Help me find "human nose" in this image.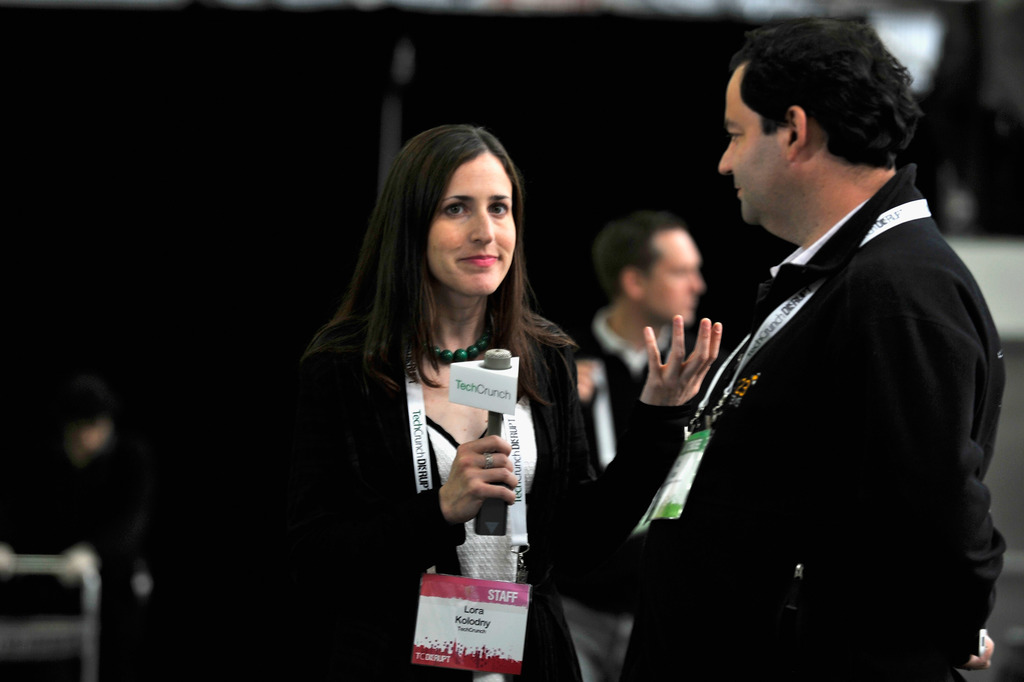
Found it: {"left": 468, "top": 206, "right": 493, "bottom": 245}.
